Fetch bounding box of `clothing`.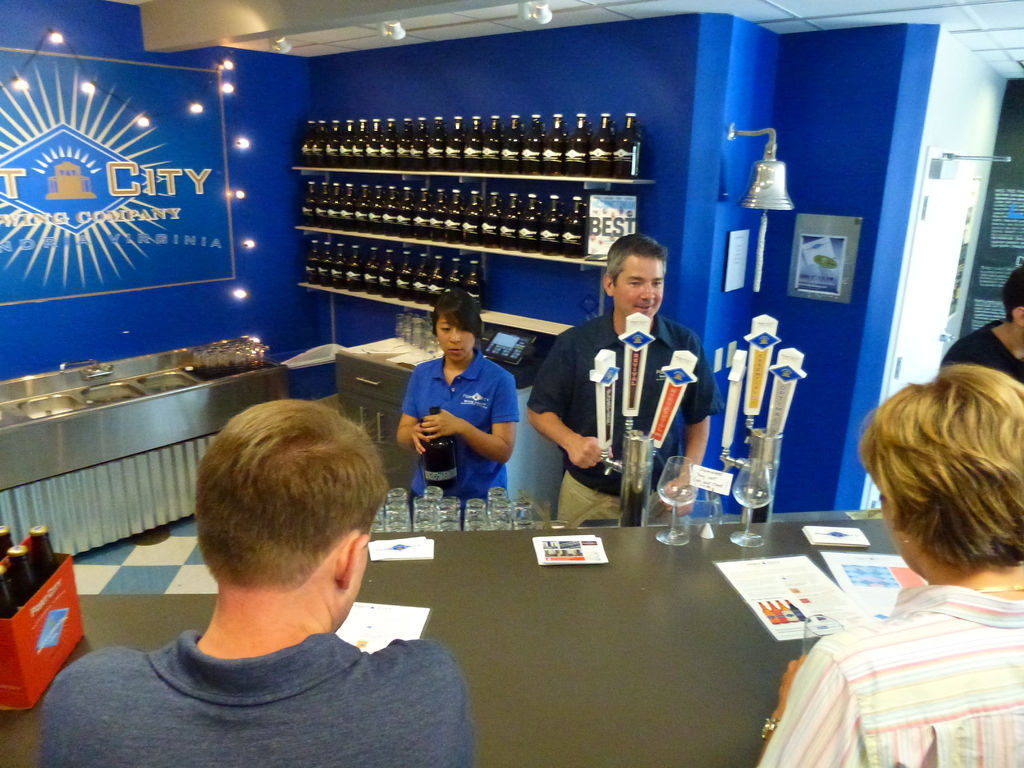
Bbox: select_region(938, 316, 1023, 390).
